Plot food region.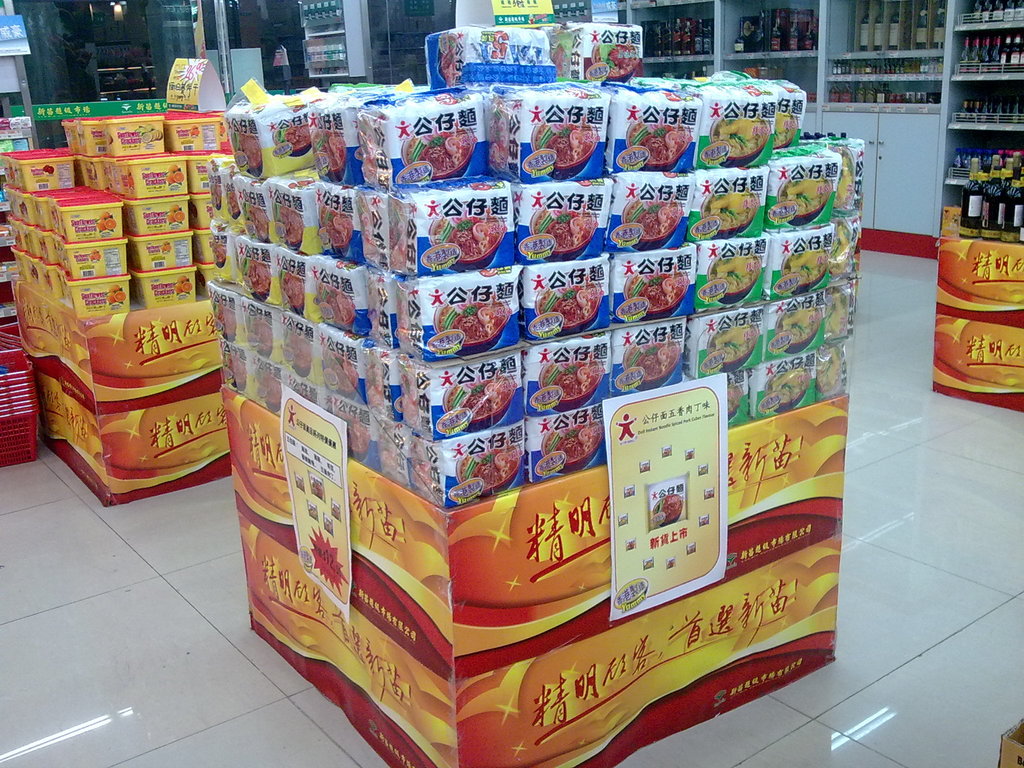
Plotted at BBox(247, 205, 269, 241).
